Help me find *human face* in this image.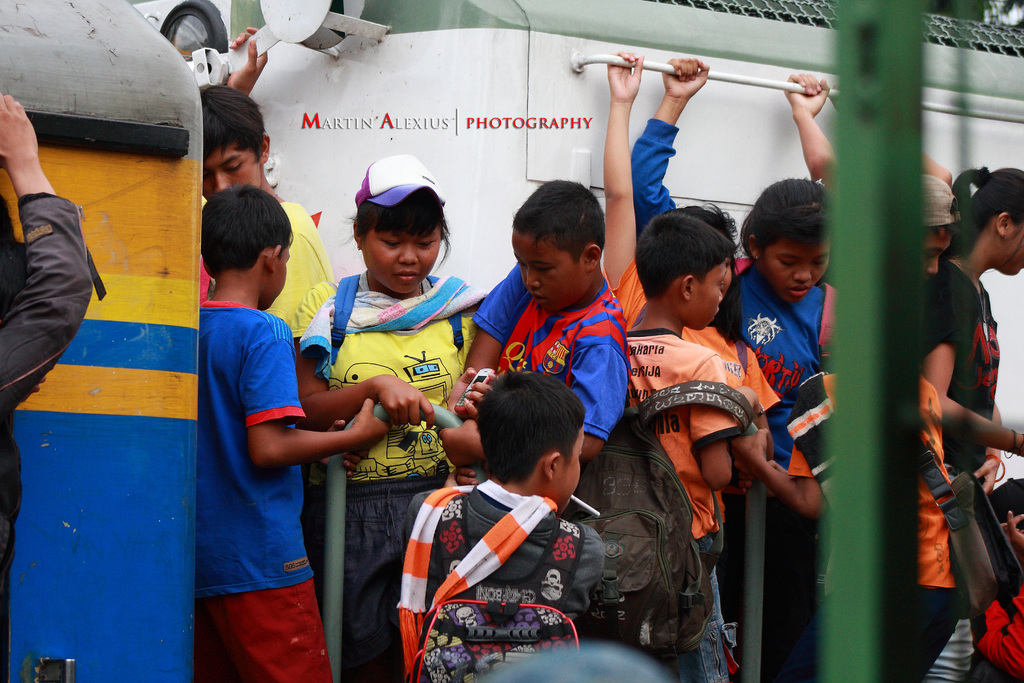
Found it: left=511, top=229, right=590, bottom=315.
